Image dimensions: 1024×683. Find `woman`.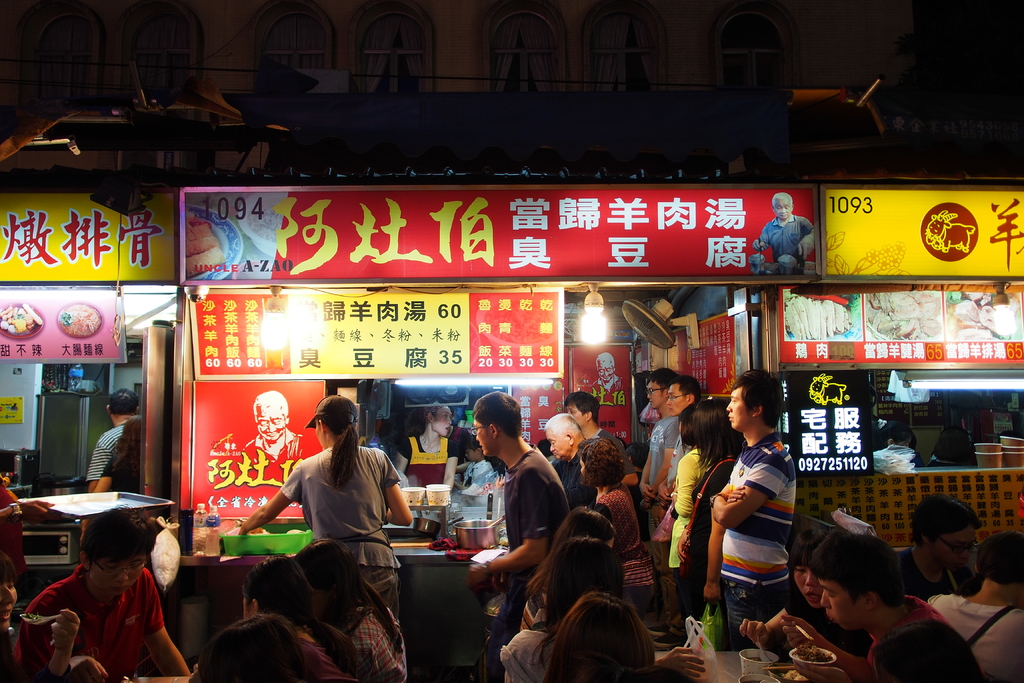
left=662, top=402, right=737, bottom=629.
